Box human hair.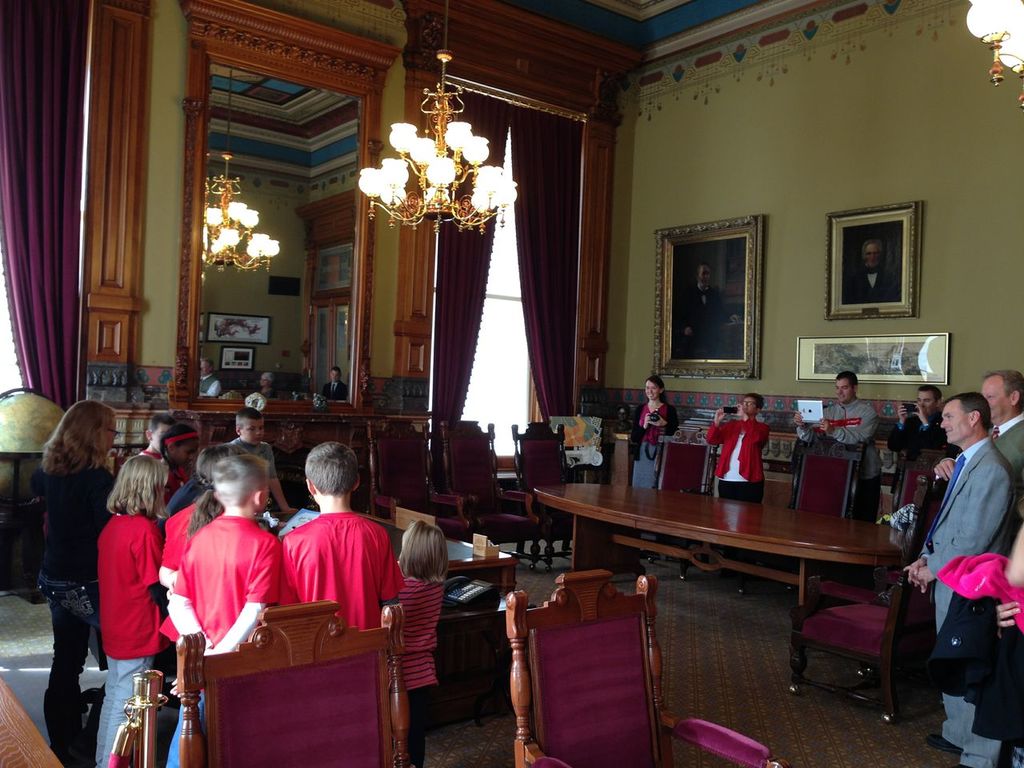
locate(306, 440, 358, 498).
